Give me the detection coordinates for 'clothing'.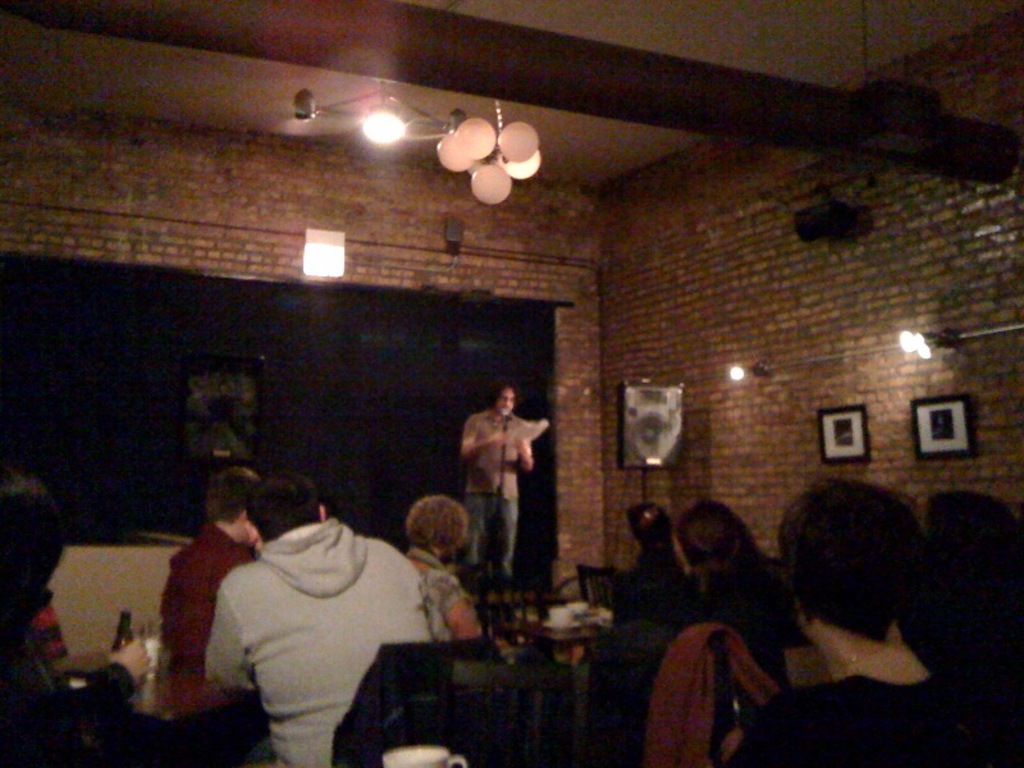
bbox=(165, 522, 275, 767).
